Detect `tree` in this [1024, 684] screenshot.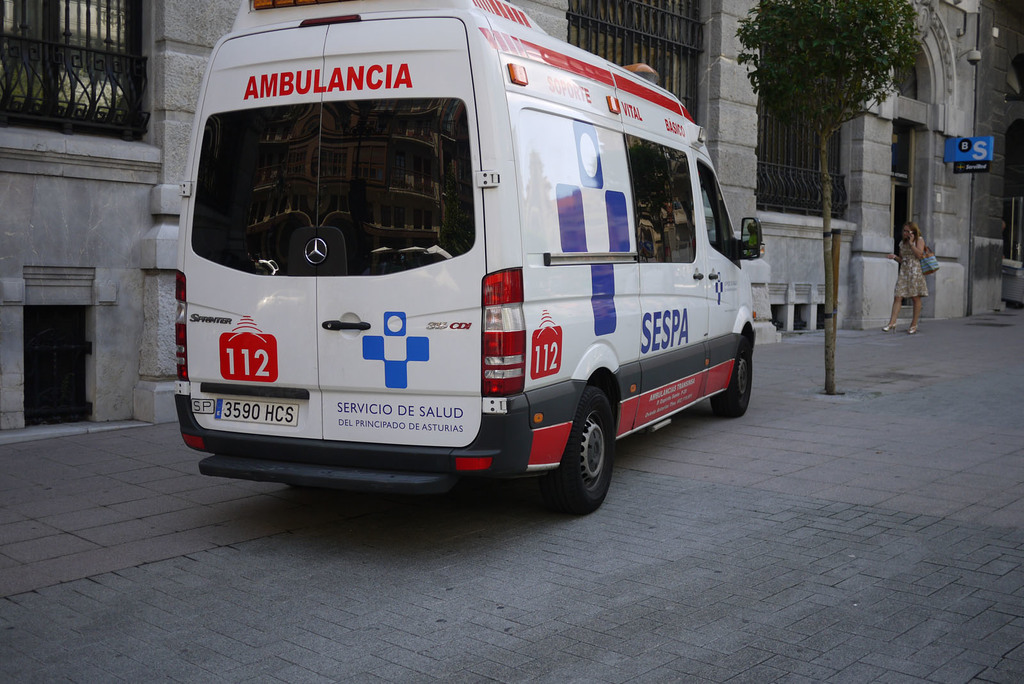
Detection: 743, 4, 925, 390.
